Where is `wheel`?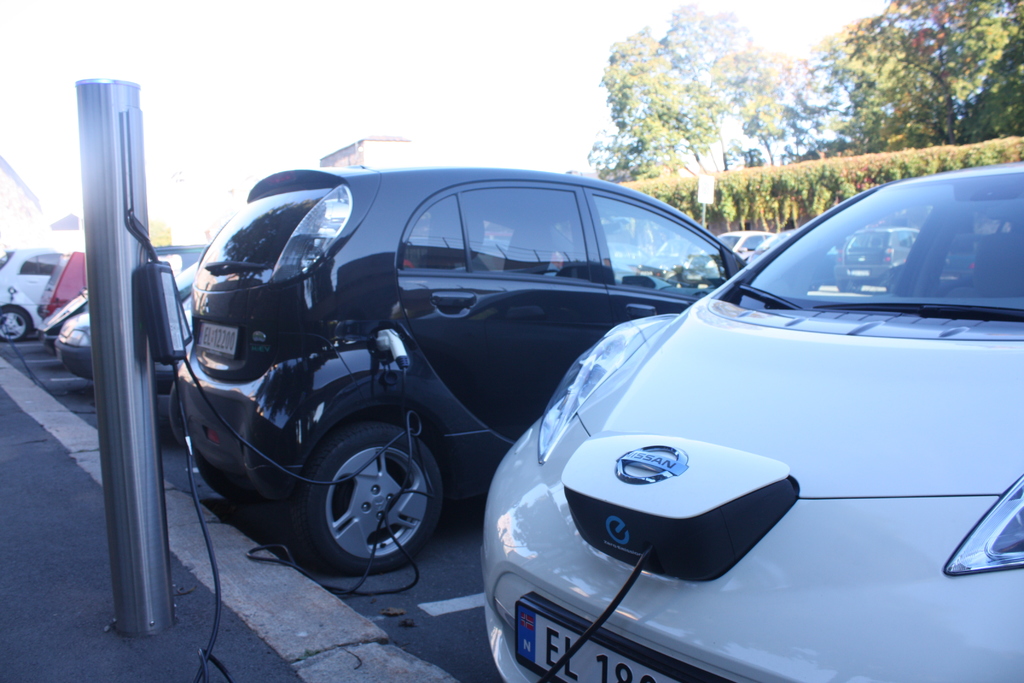
box(0, 304, 29, 341).
